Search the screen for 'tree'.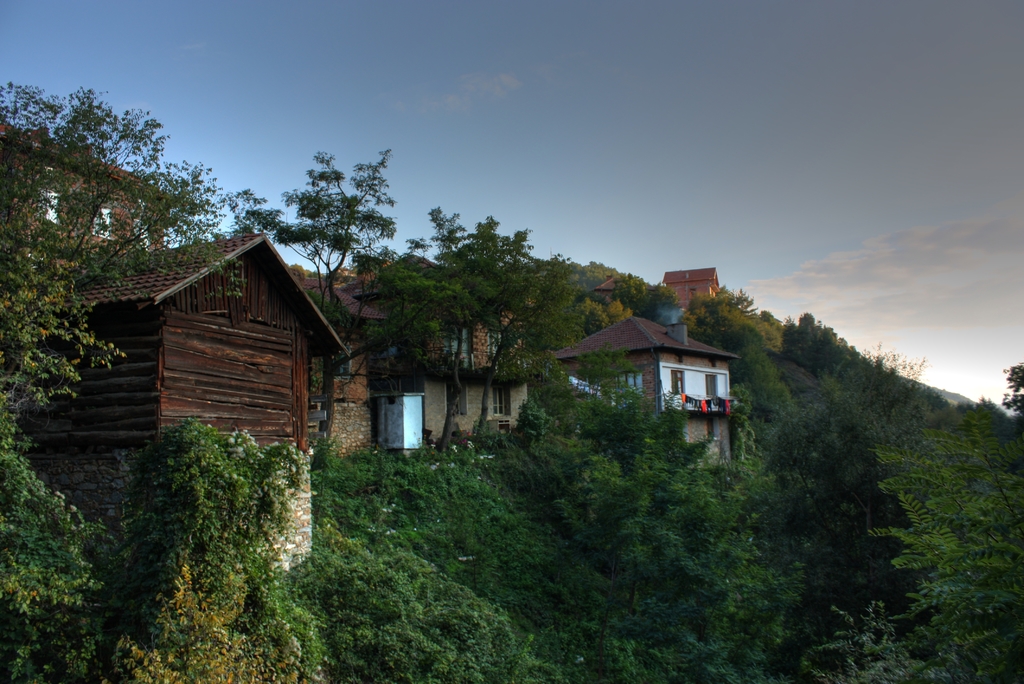
Found at (left=106, top=405, right=333, bottom=683).
